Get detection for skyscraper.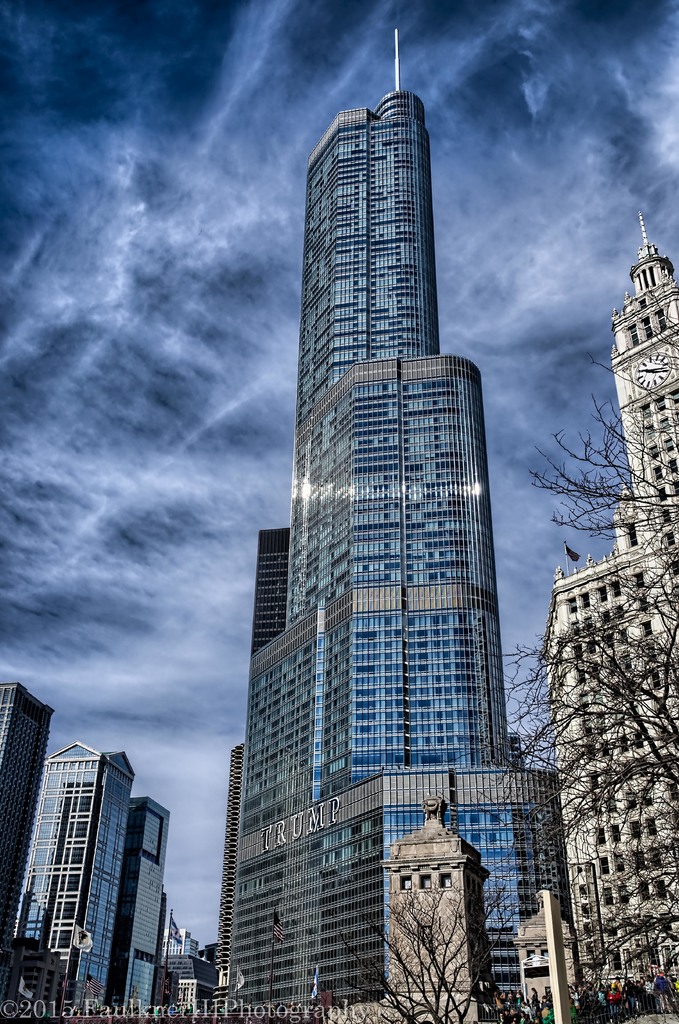
Detection: x1=105 y1=792 x2=182 y2=1021.
